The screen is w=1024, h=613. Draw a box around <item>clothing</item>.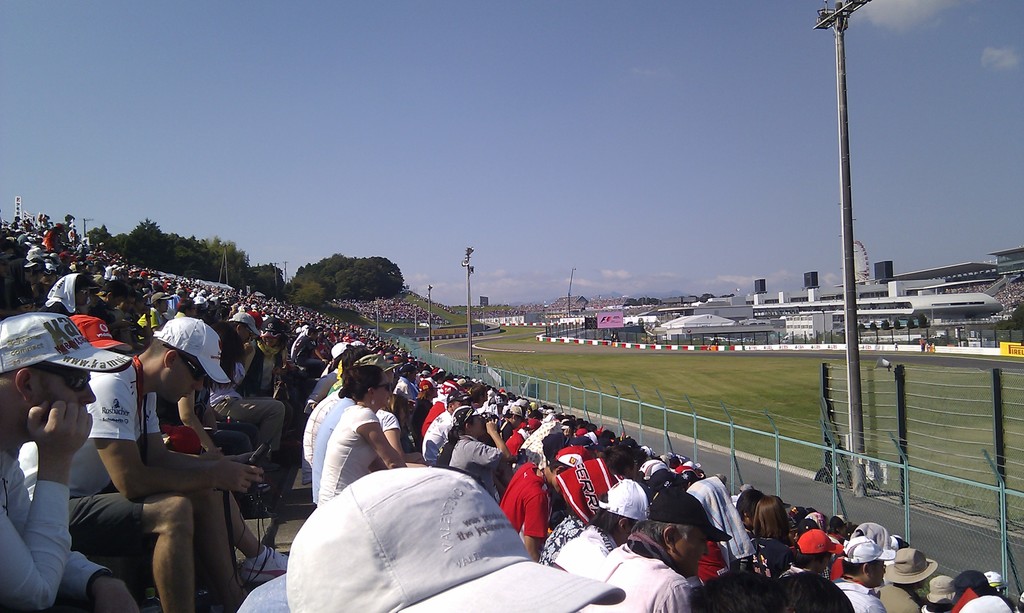
0 456 103 612.
